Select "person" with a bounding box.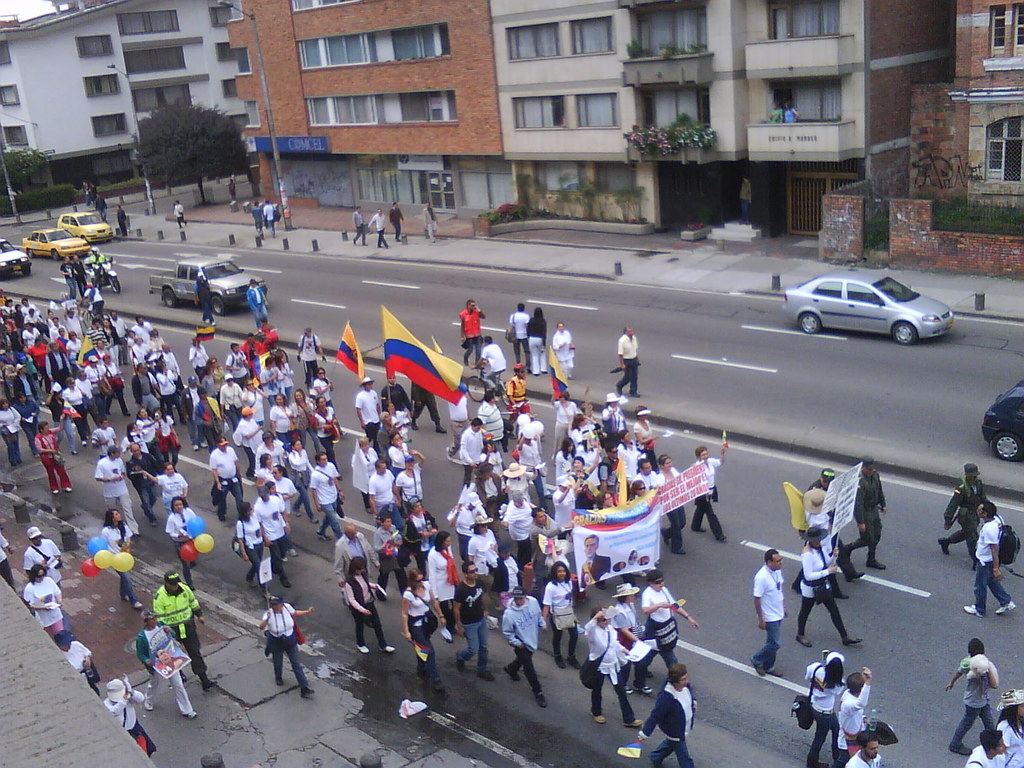
[1002, 689, 1023, 767].
